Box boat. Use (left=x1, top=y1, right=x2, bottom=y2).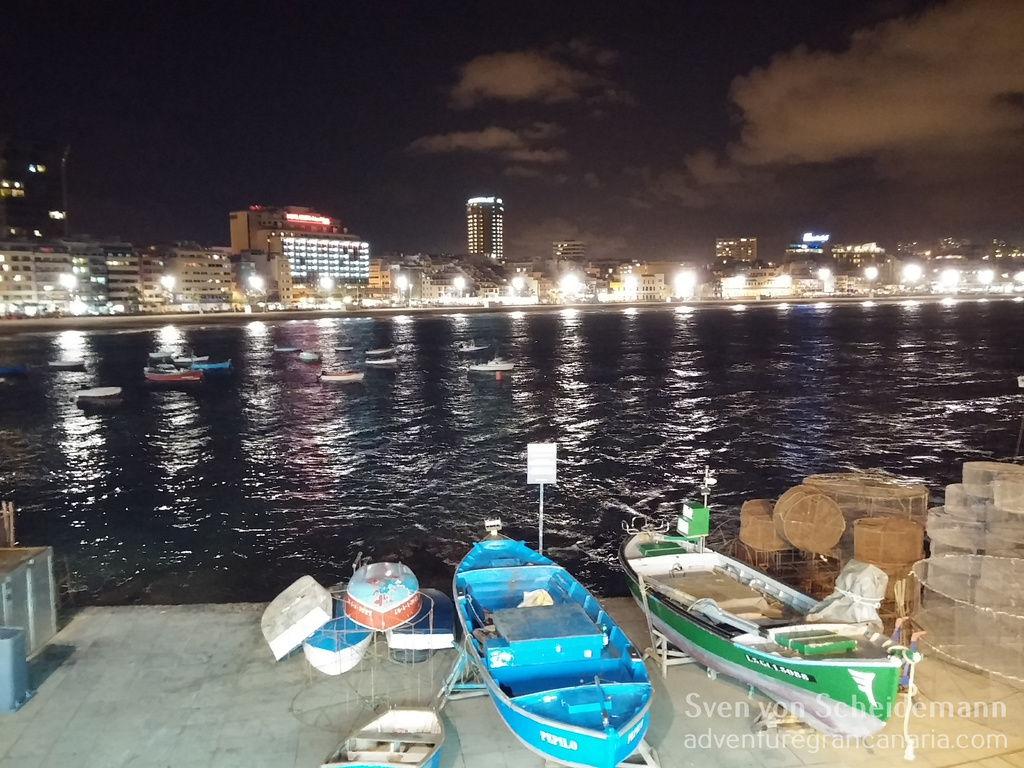
(left=330, top=344, right=353, bottom=351).
